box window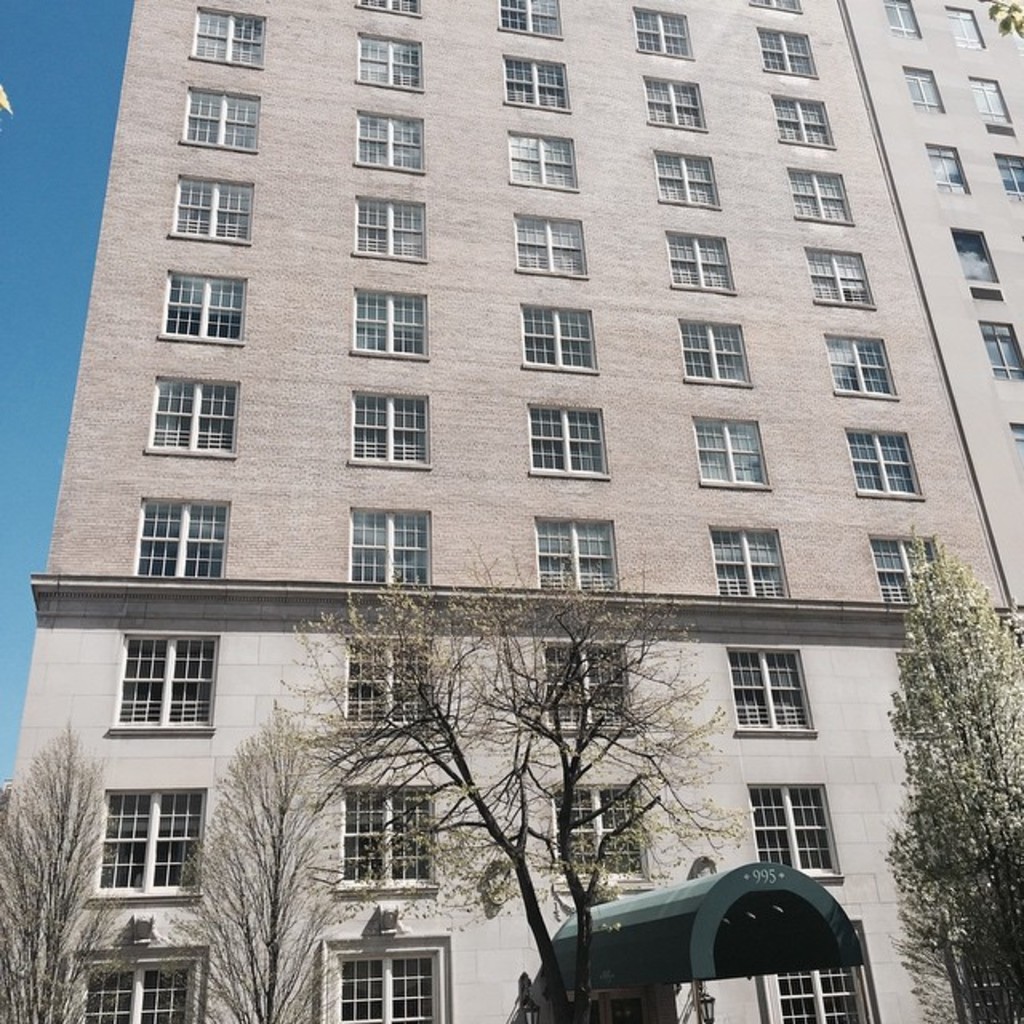
(left=186, top=88, right=258, bottom=157)
